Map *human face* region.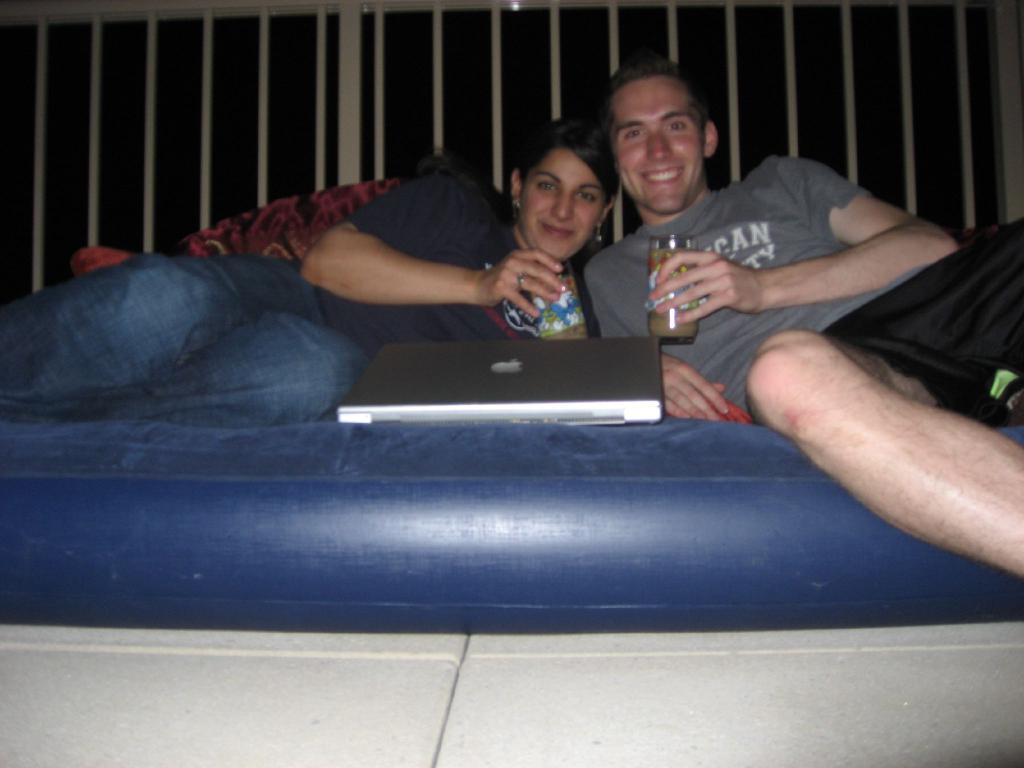
Mapped to <box>525,156,606,260</box>.
